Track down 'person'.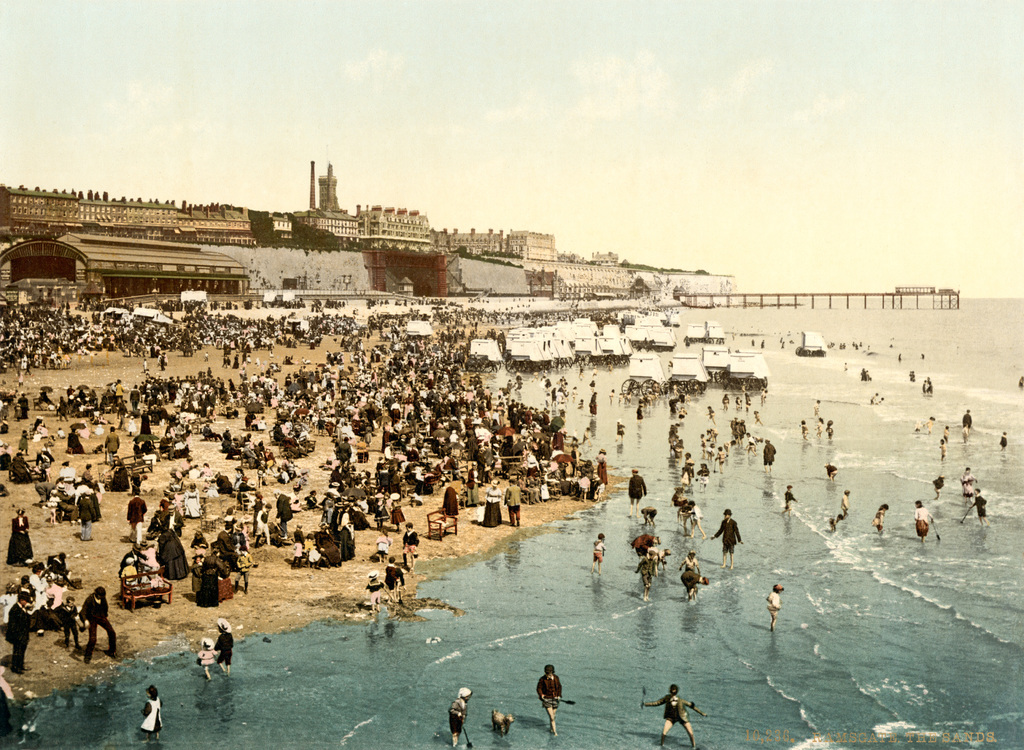
Tracked to 708, 509, 742, 569.
